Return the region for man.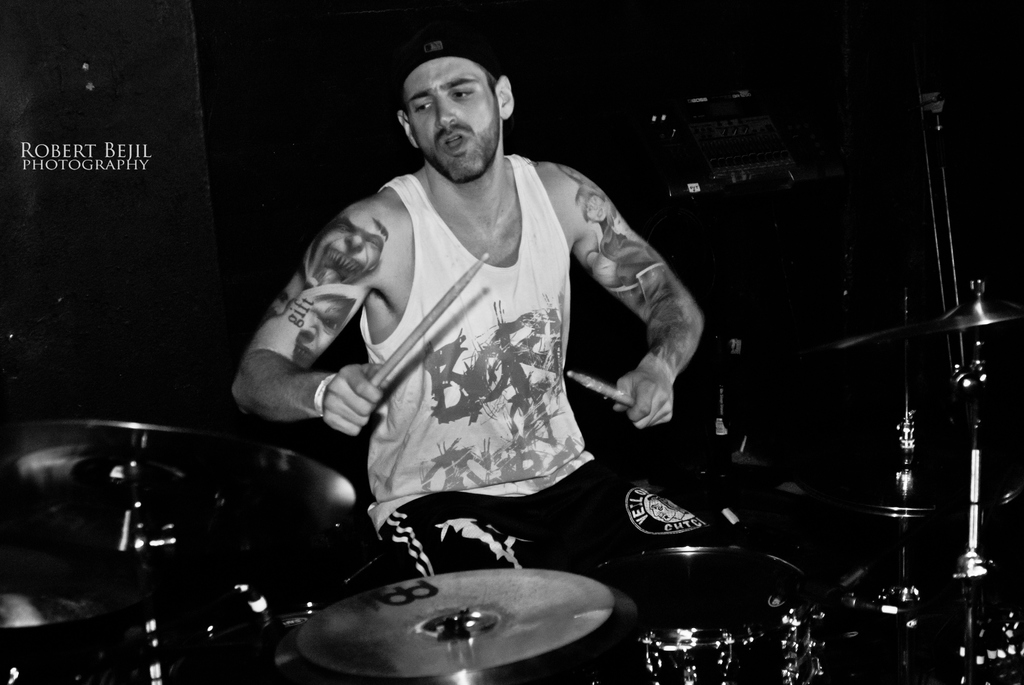
x1=294 y1=291 x2=358 y2=375.
